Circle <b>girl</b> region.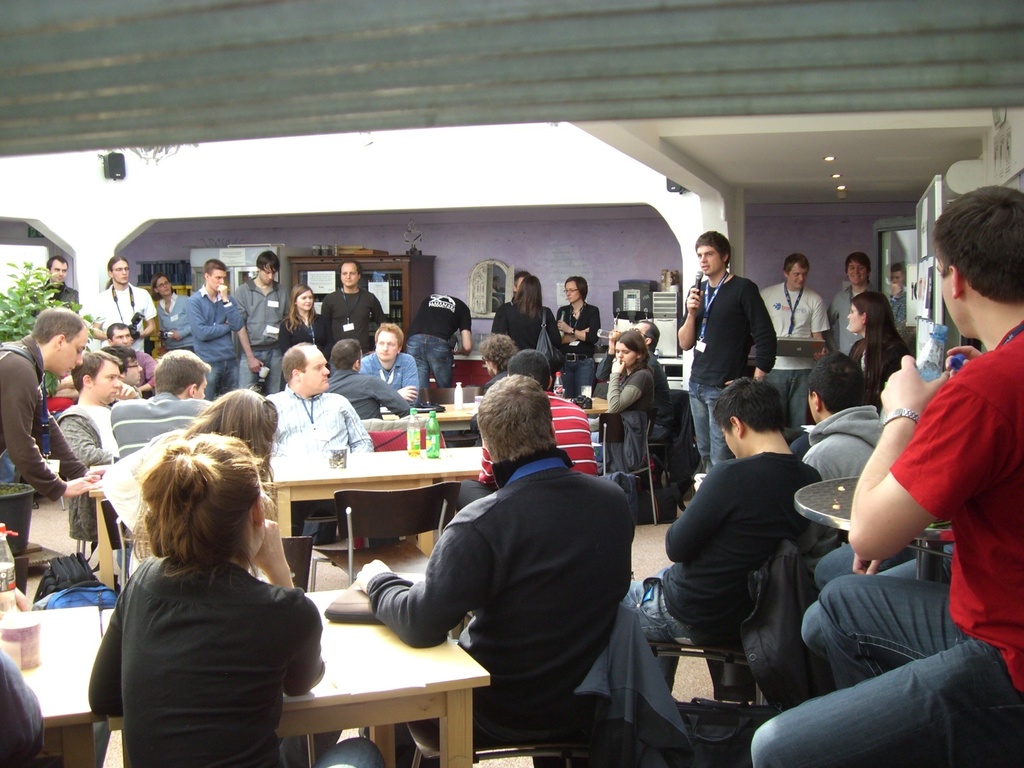
Region: x1=845 y1=290 x2=911 y2=408.
